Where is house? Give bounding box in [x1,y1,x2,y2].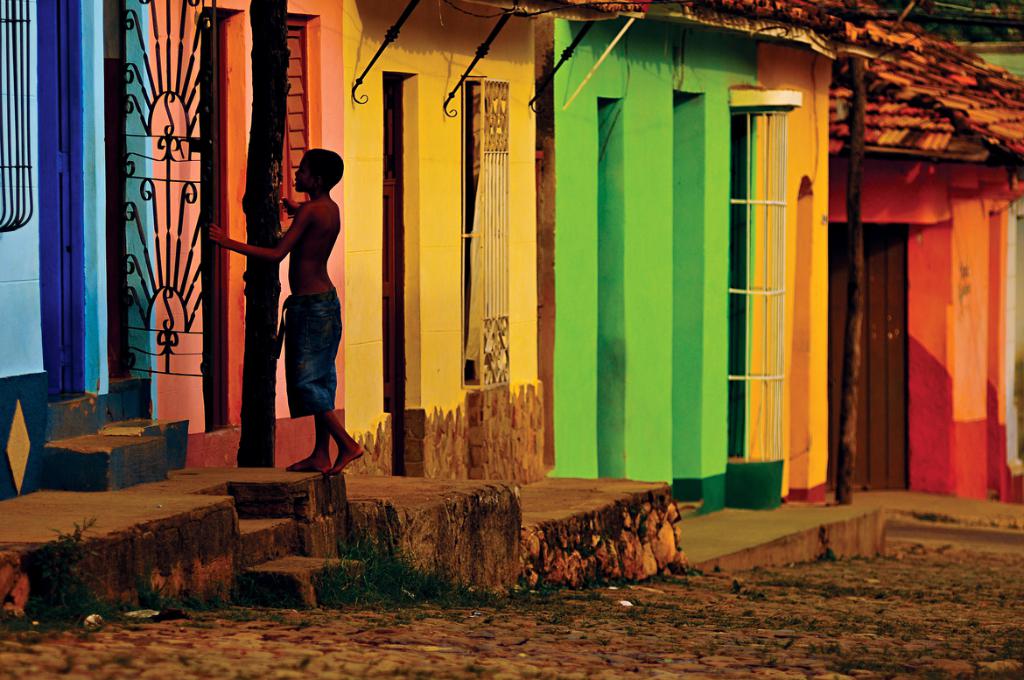
[333,0,552,486].
